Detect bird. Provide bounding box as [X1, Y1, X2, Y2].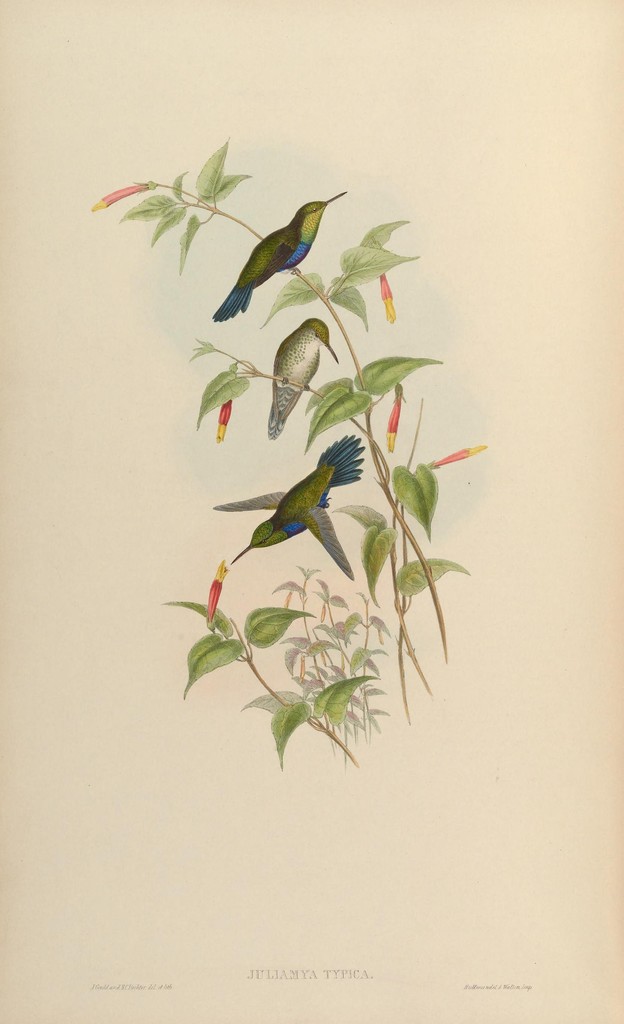
[211, 431, 368, 580].
